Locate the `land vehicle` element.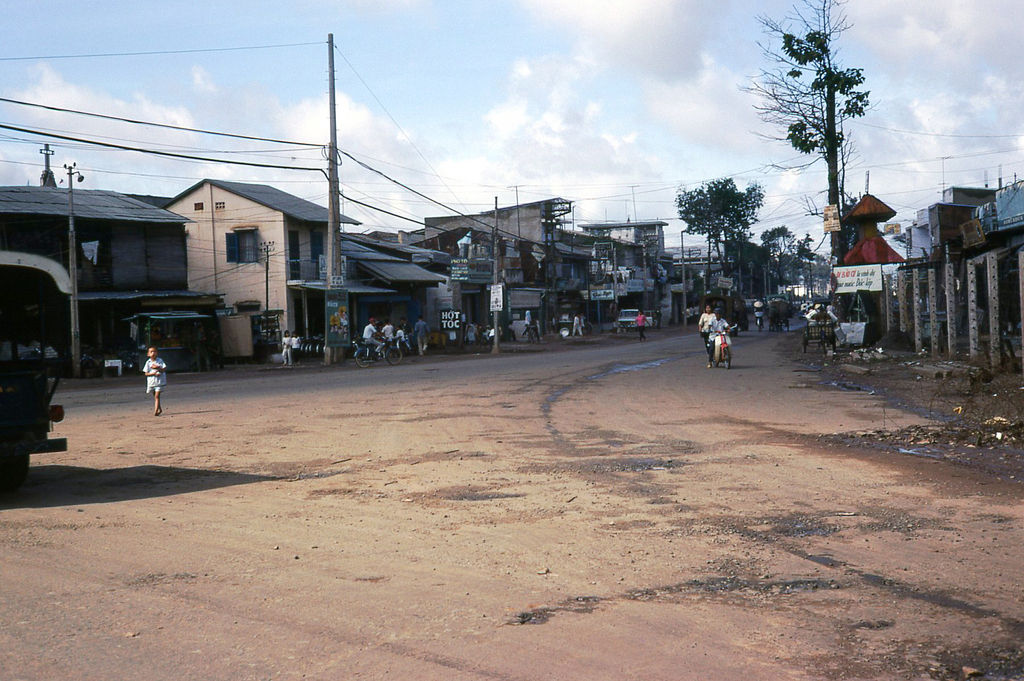
Element bbox: bbox(4, 358, 69, 461).
